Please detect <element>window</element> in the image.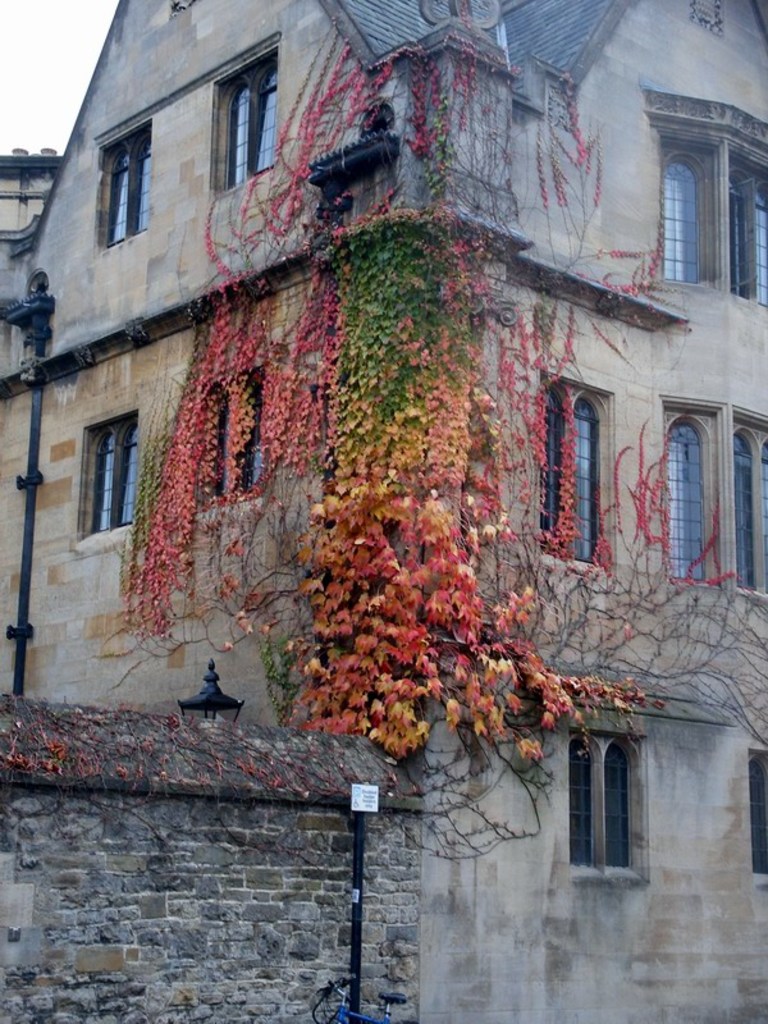
(x1=520, y1=375, x2=614, y2=567).
